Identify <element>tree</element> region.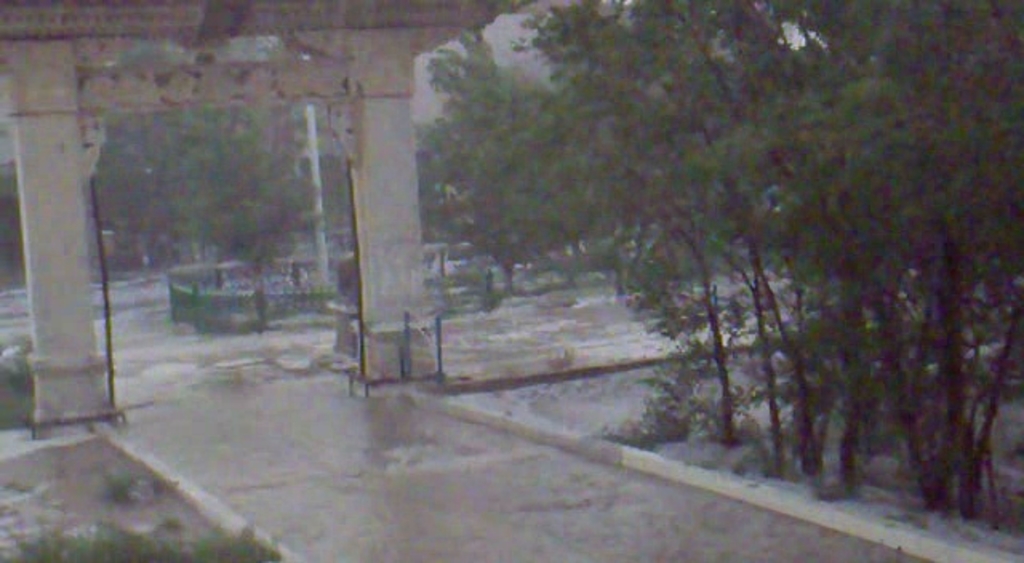
Region: box(0, 163, 18, 267).
